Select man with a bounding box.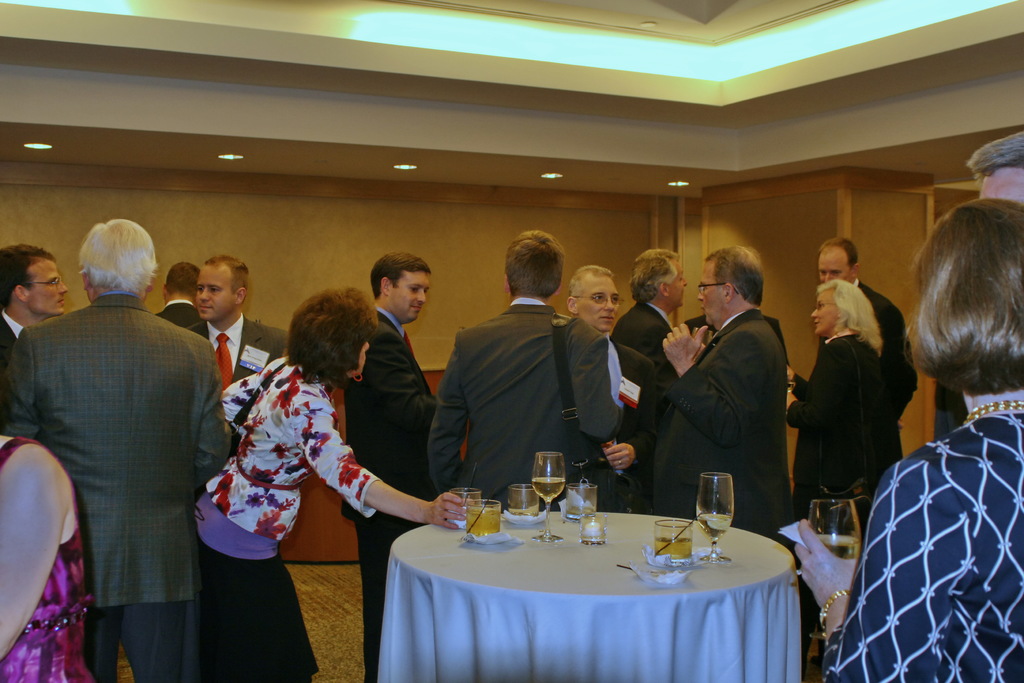
815, 234, 925, 443.
